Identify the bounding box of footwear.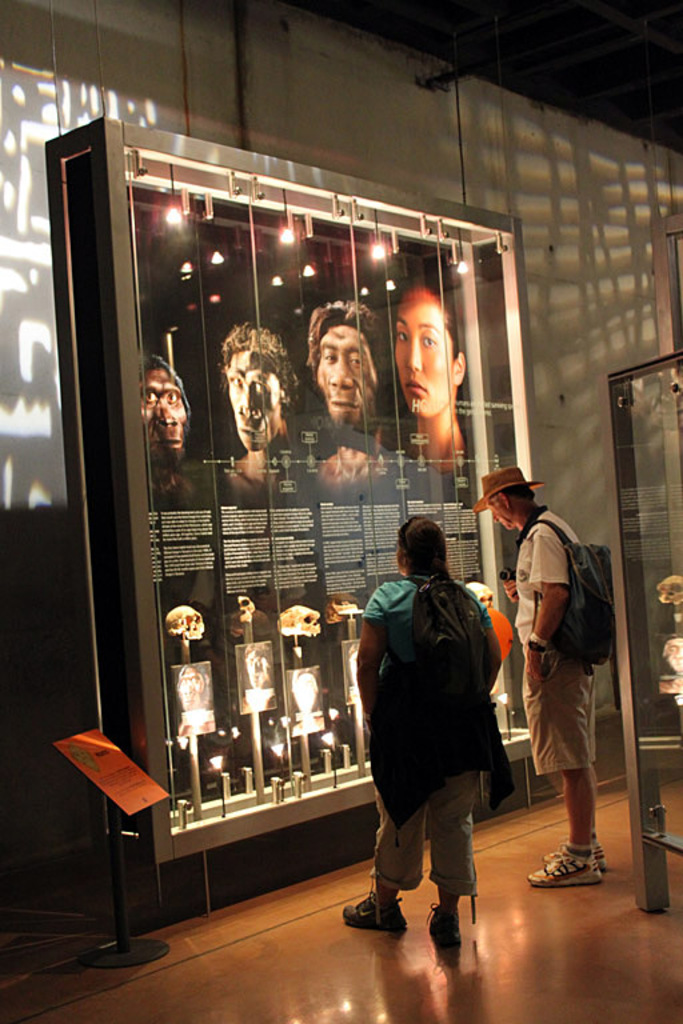
<box>426,900,463,951</box>.
